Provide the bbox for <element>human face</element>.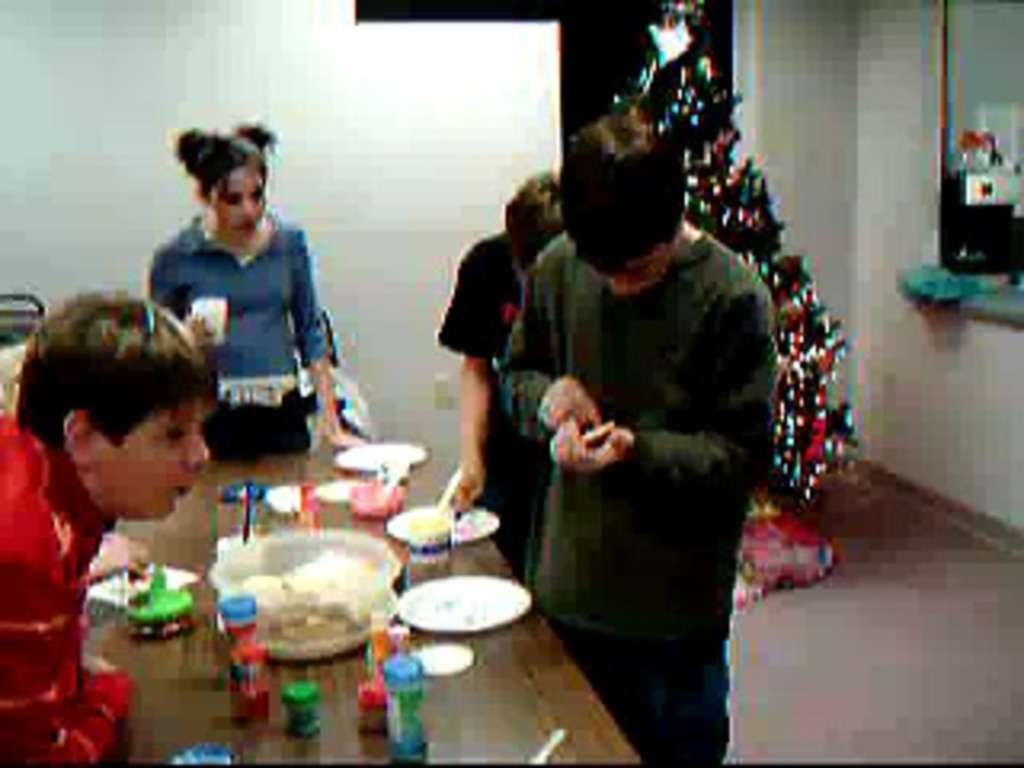
Rect(211, 166, 262, 234).
